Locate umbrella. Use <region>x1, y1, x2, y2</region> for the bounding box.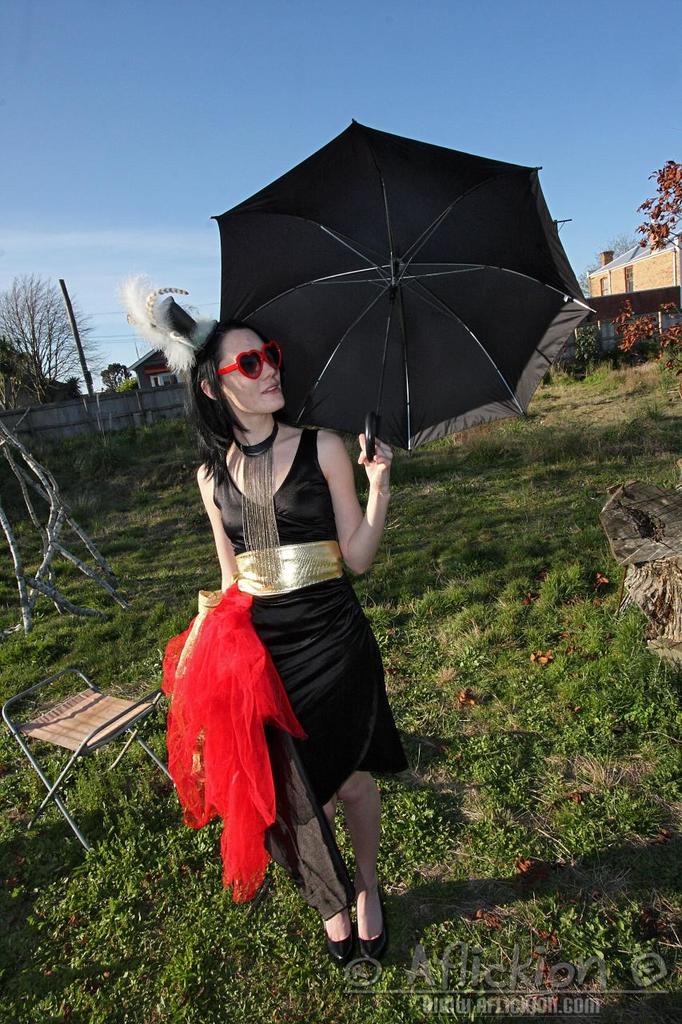
<region>189, 123, 582, 465</region>.
